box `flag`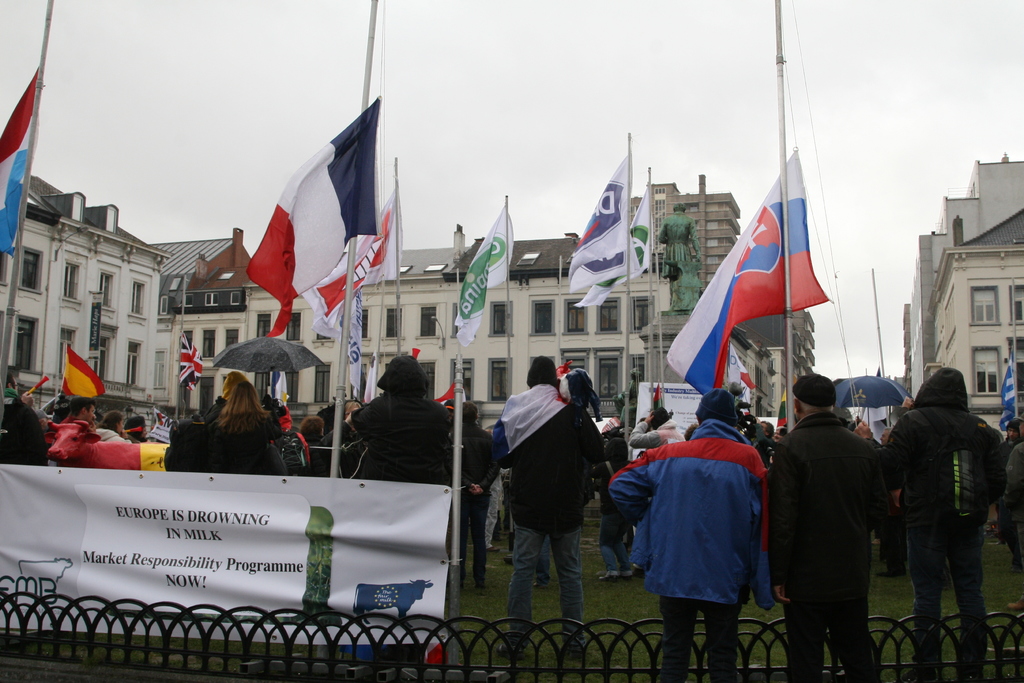
<bbox>429, 385, 461, 406</bbox>
